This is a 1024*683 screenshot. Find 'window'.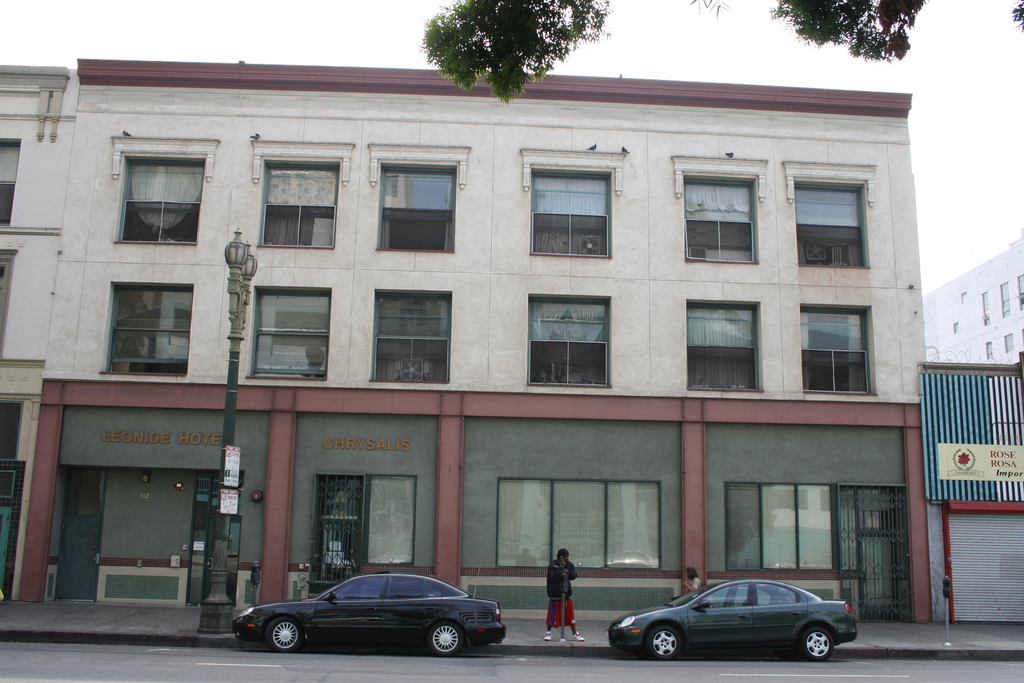
Bounding box: (left=119, top=148, right=209, bottom=243).
